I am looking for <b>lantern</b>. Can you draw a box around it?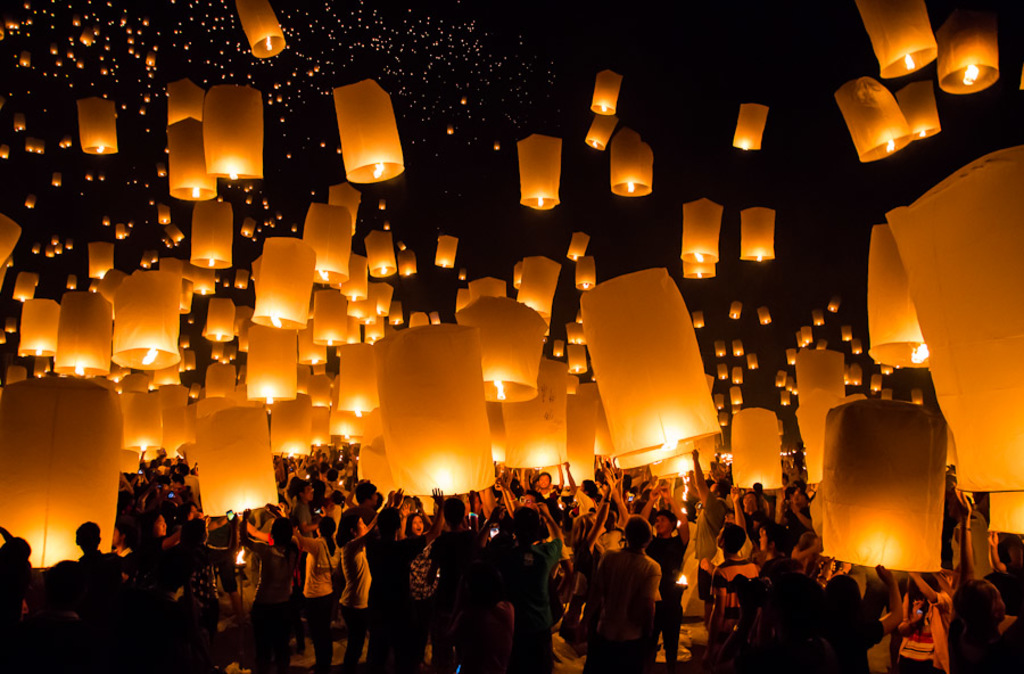
Sure, the bounding box is 796 352 842 484.
